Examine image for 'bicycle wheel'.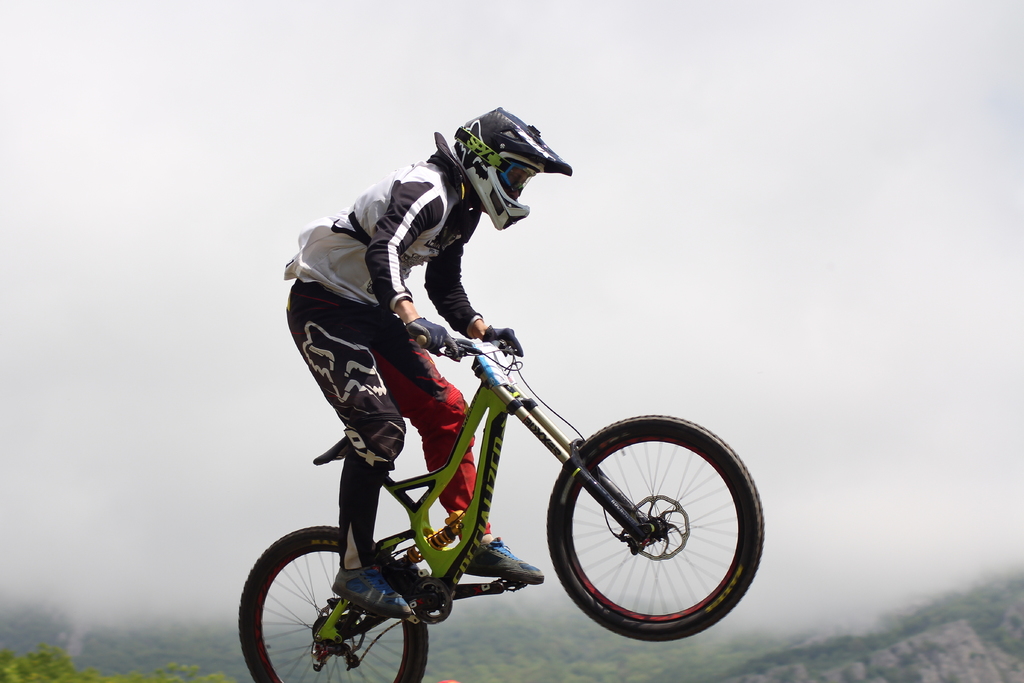
Examination result: x1=238 y1=525 x2=429 y2=682.
